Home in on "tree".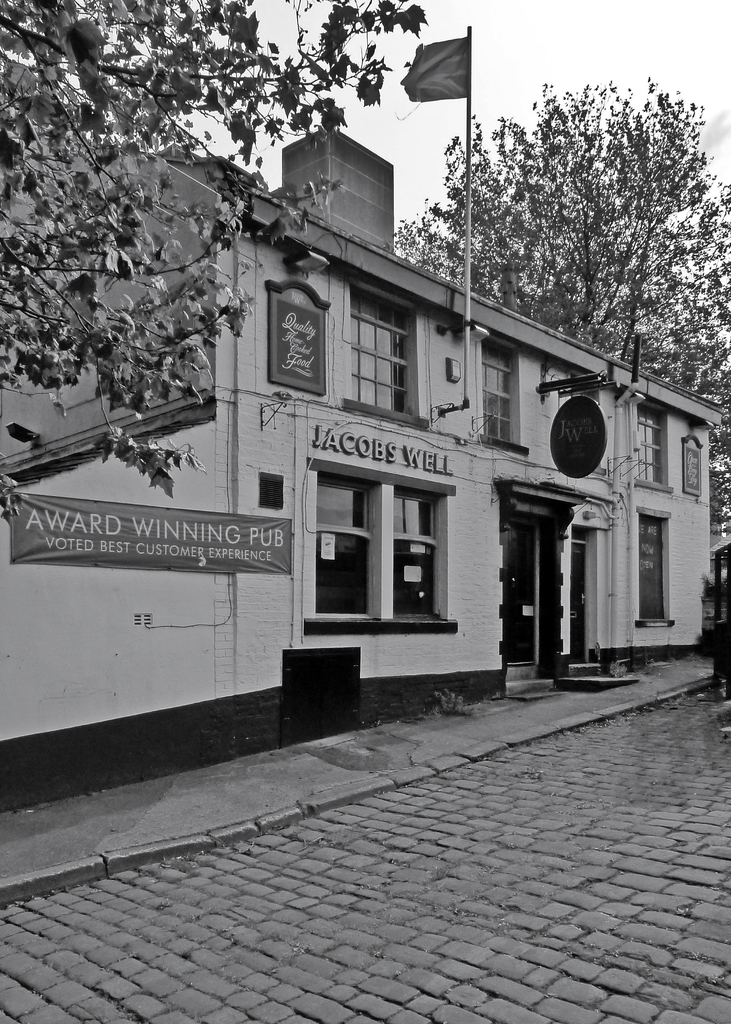
Homed in at (435,70,720,367).
